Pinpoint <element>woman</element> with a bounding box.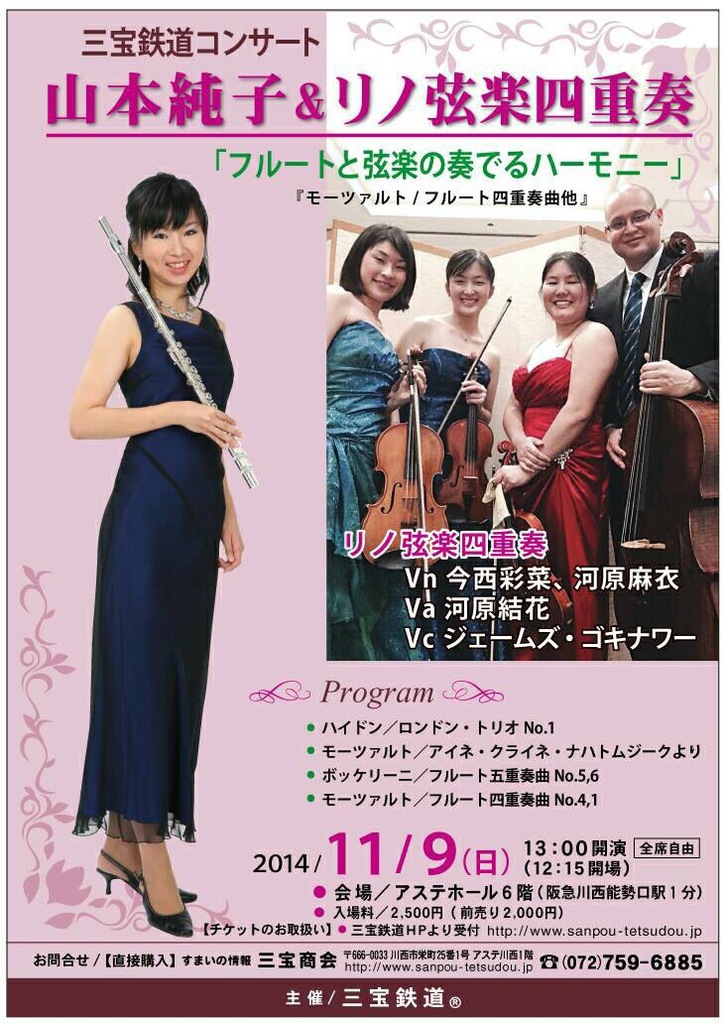
391/245/497/653.
